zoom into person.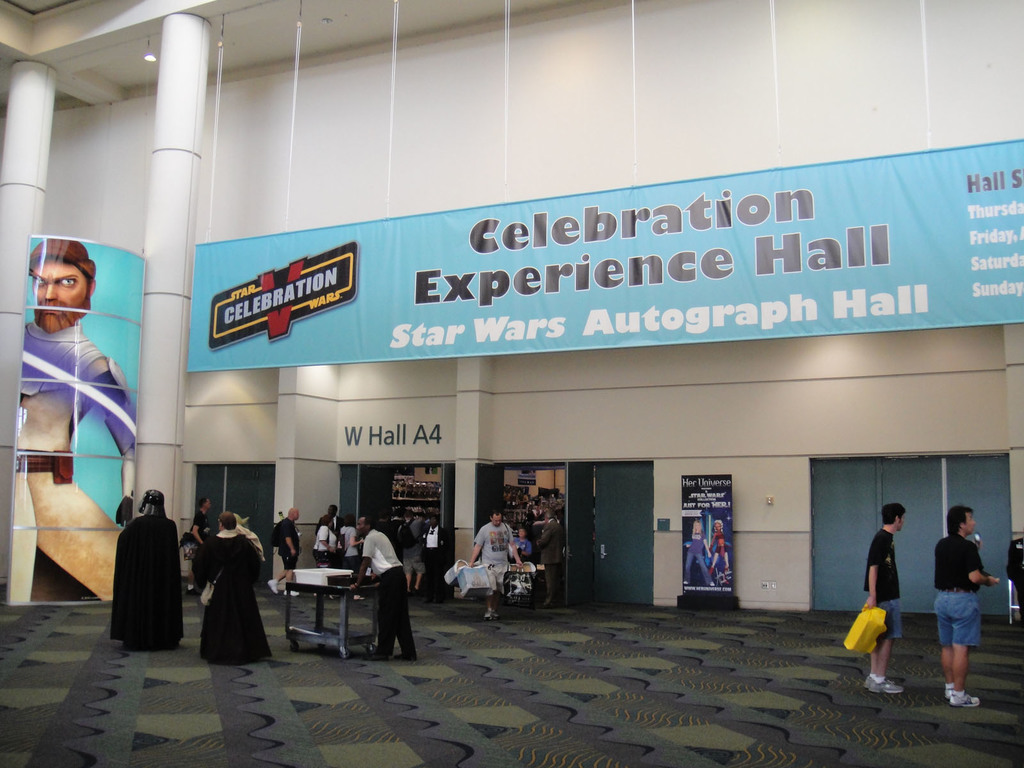
Zoom target: region(939, 511, 1002, 708).
